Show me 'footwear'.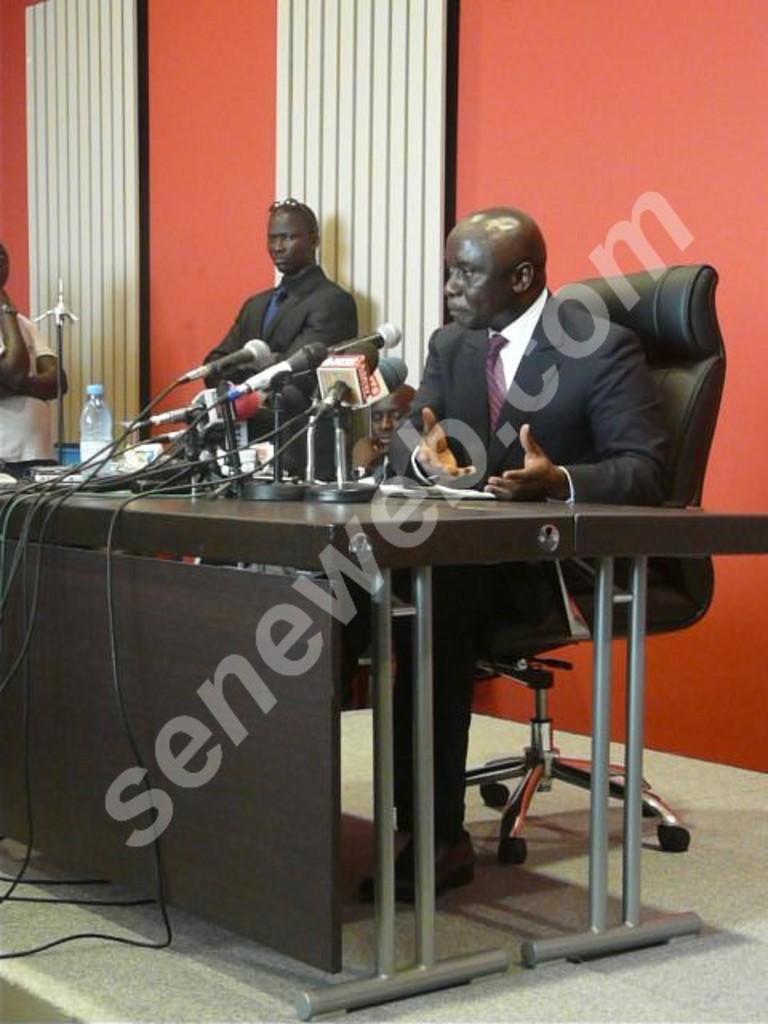
'footwear' is here: (357, 813, 480, 902).
